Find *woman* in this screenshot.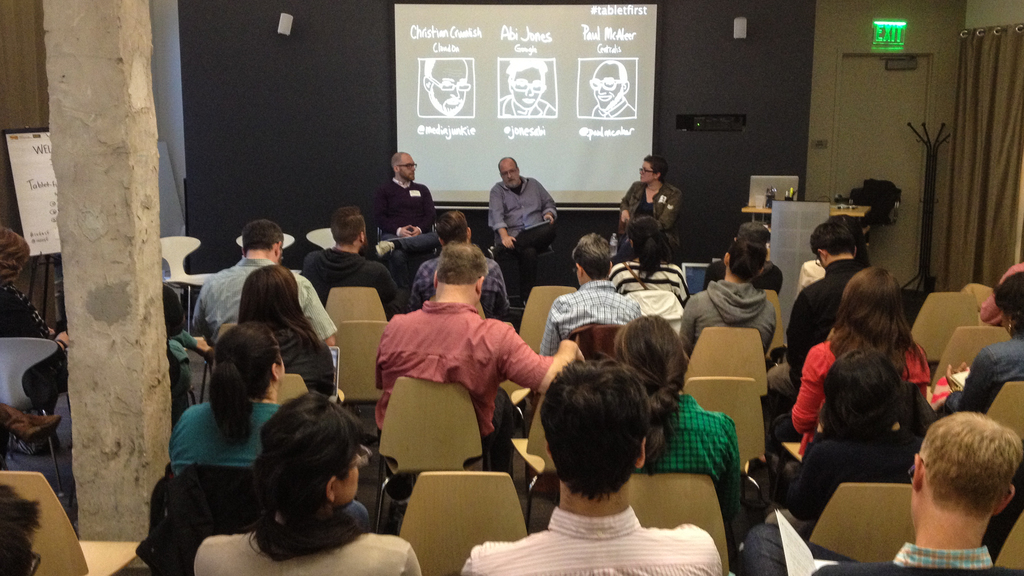
The bounding box for *woman* is detection(620, 153, 683, 264).
